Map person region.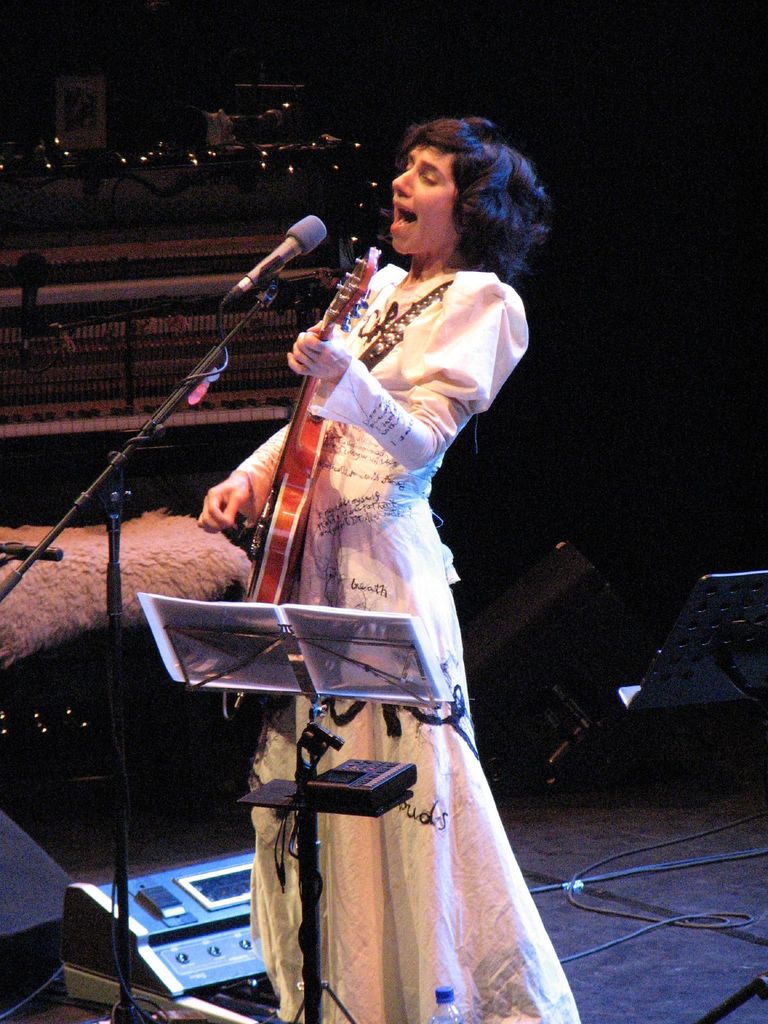
Mapped to [191,113,582,1023].
